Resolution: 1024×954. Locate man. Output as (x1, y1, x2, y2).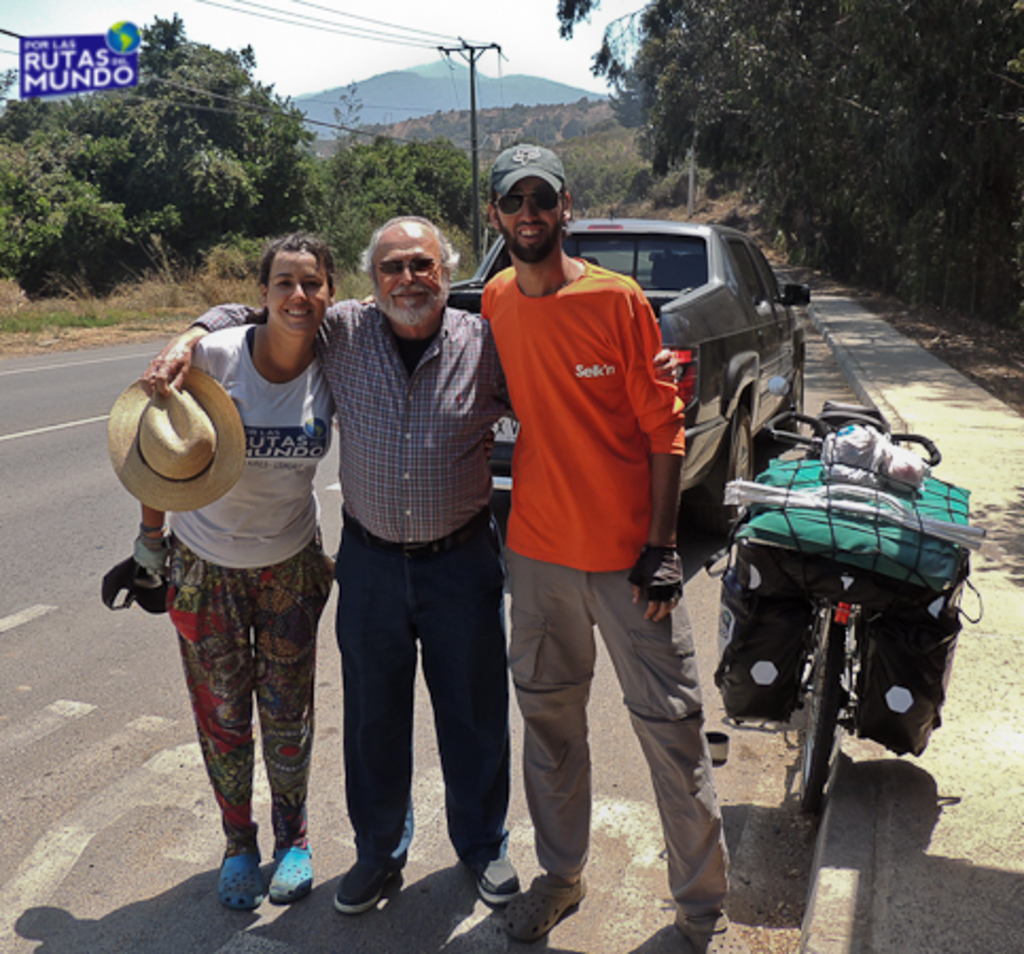
(471, 151, 746, 946).
